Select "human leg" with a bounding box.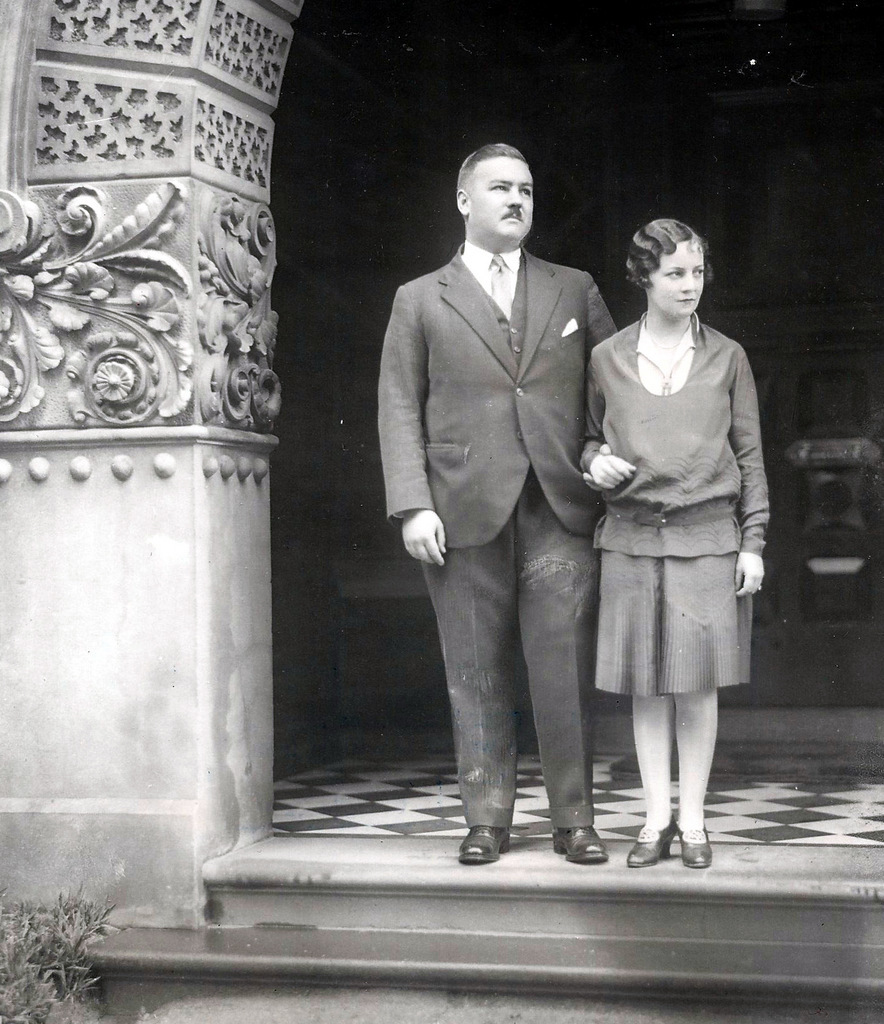
{"left": 630, "top": 692, "right": 678, "bottom": 866}.
